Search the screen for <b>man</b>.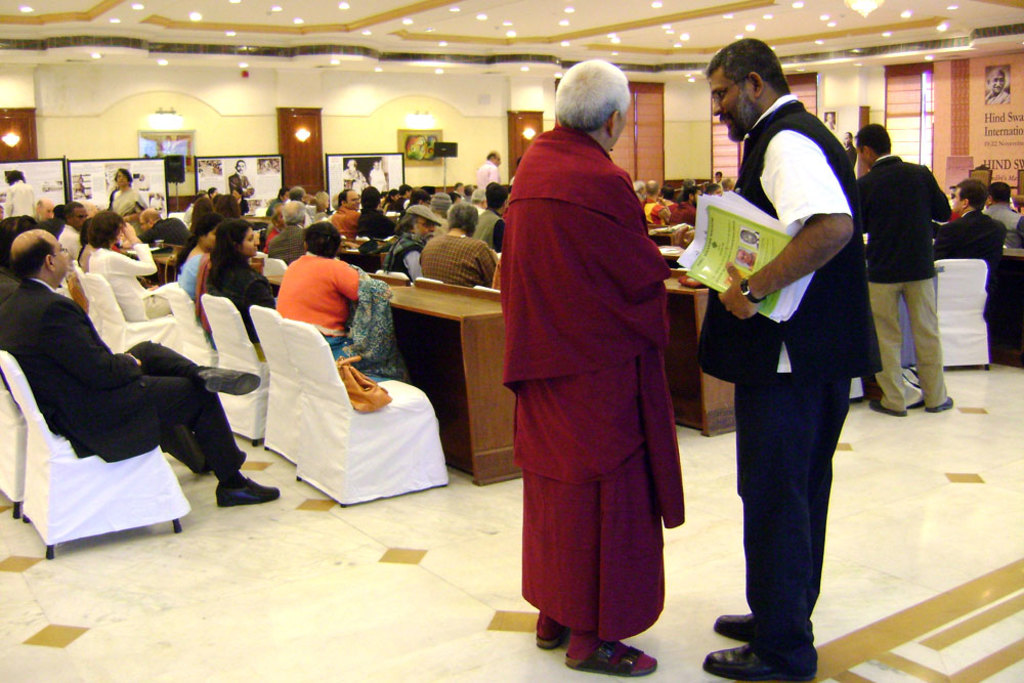
Found at l=642, t=177, r=670, b=231.
